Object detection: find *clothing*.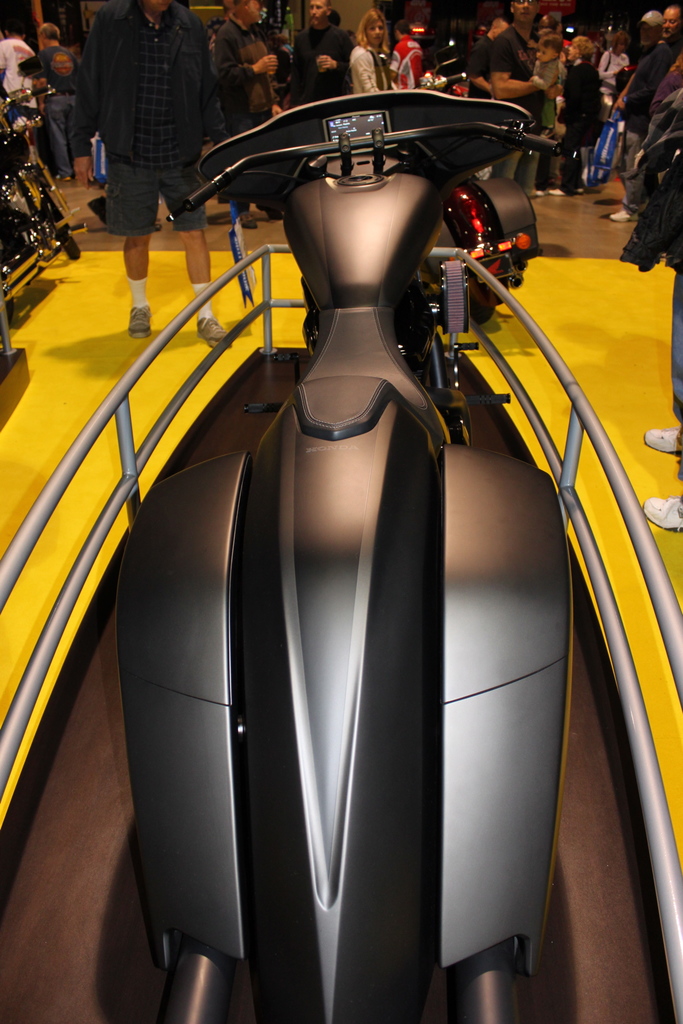
detection(531, 57, 562, 131).
